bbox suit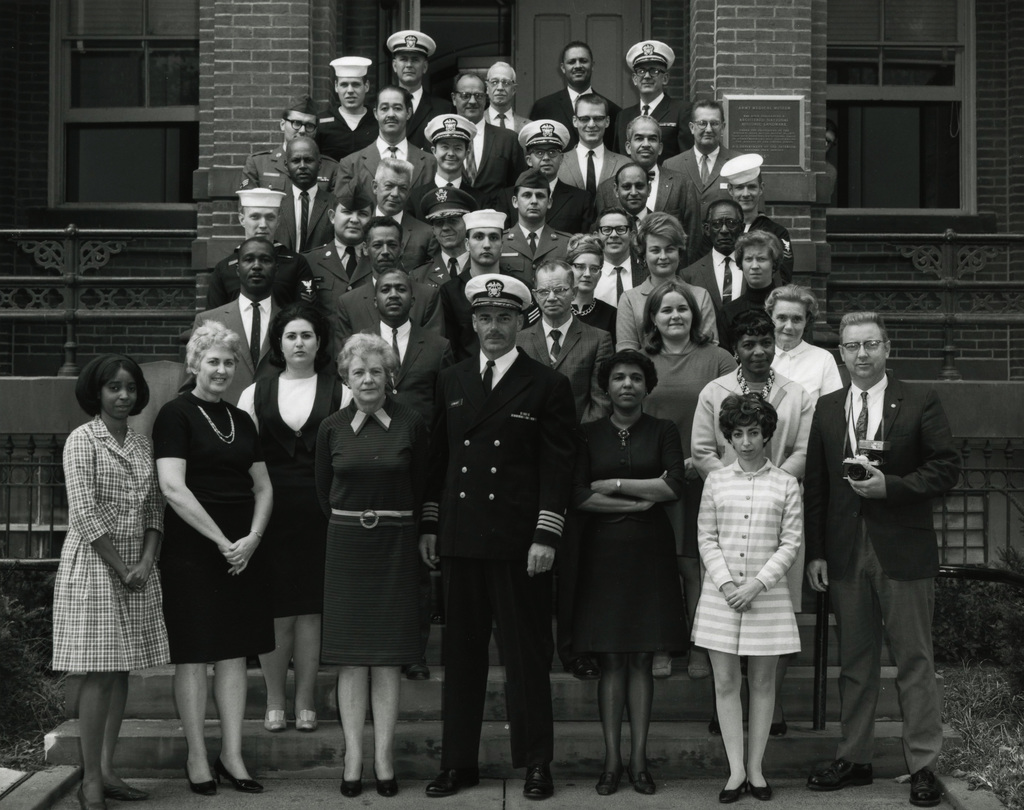
[left=422, top=345, right=580, bottom=771]
